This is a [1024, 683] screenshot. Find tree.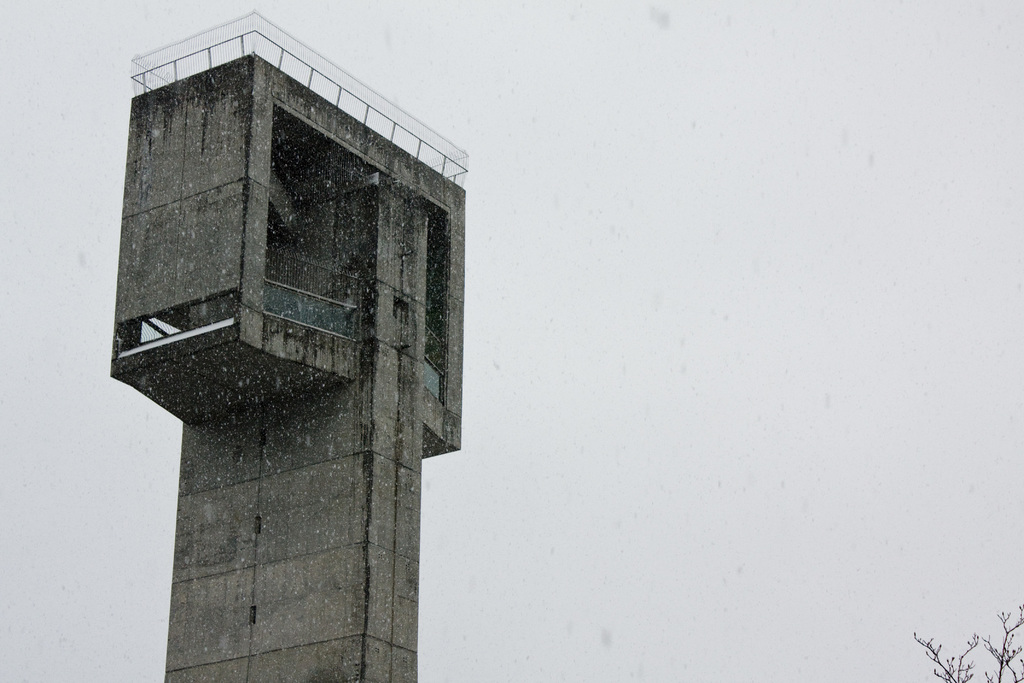
Bounding box: select_region(893, 598, 1023, 682).
